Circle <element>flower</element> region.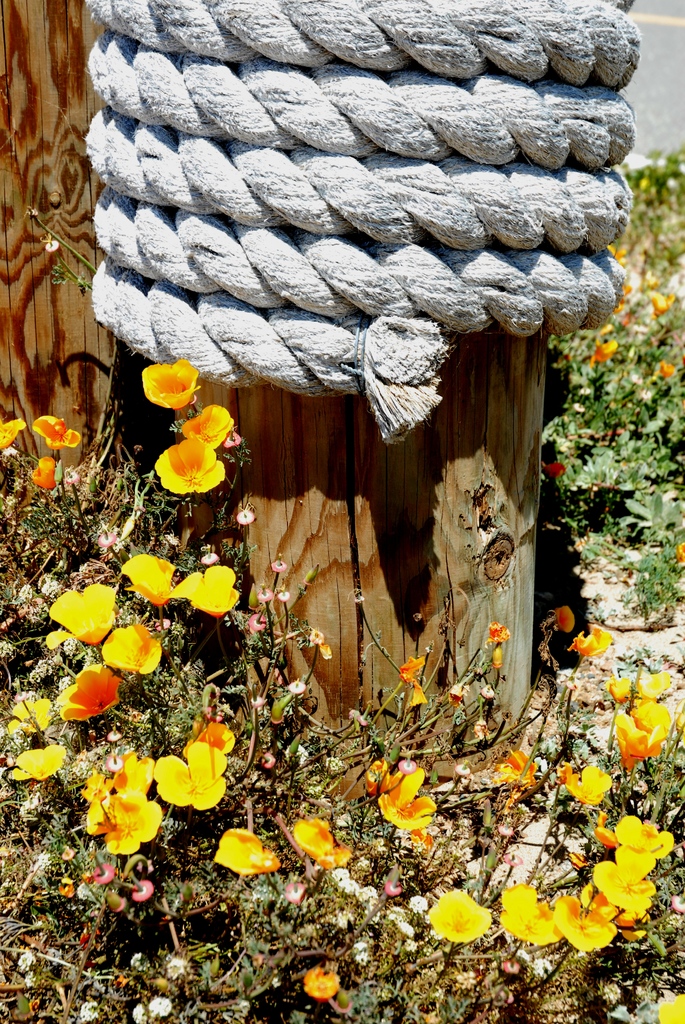
Region: detection(655, 991, 684, 1023).
